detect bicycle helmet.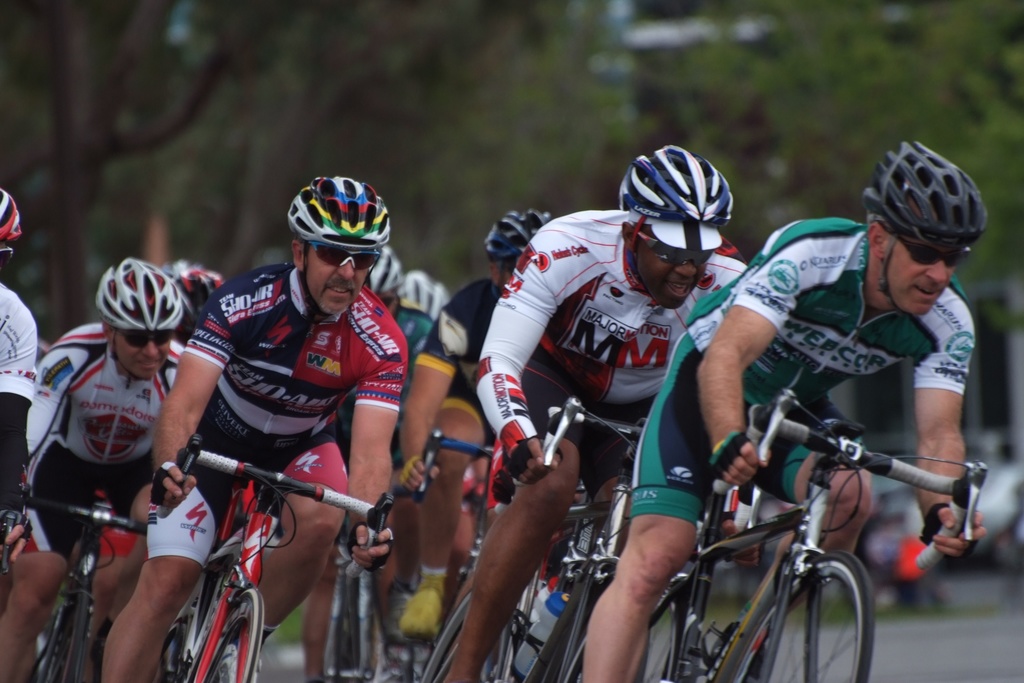
Detected at bbox=(159, 261, 219, 336).
